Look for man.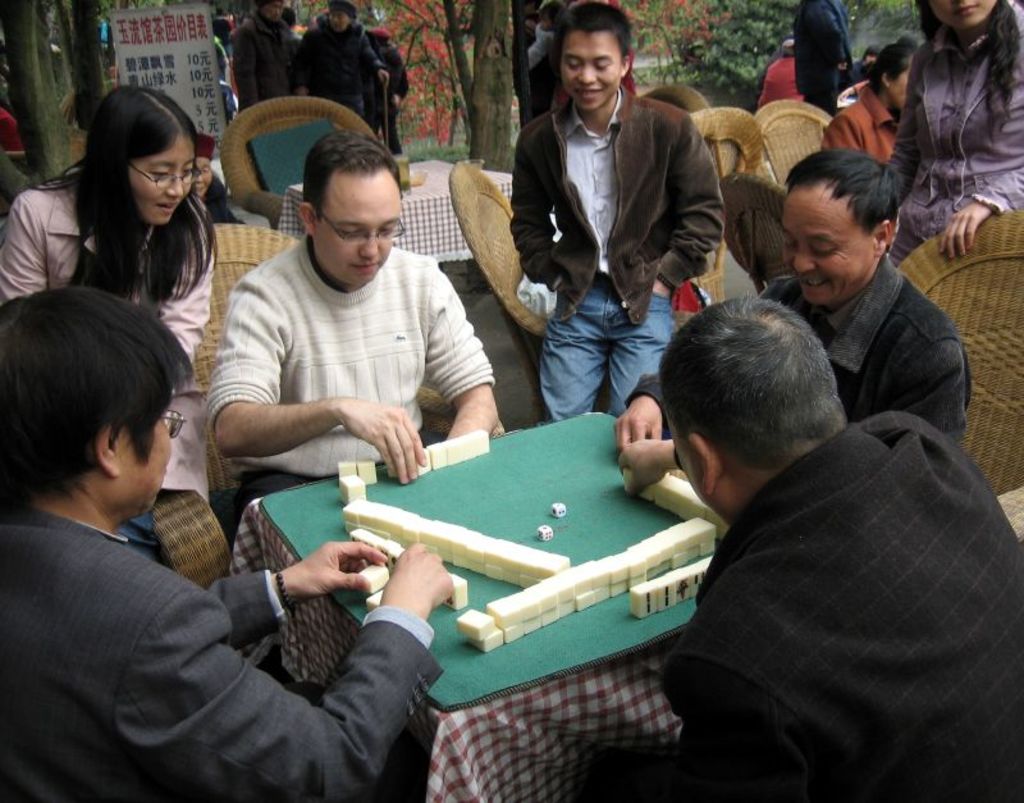
Found: (x1=508, y1=0, x2=727, y2=425).
